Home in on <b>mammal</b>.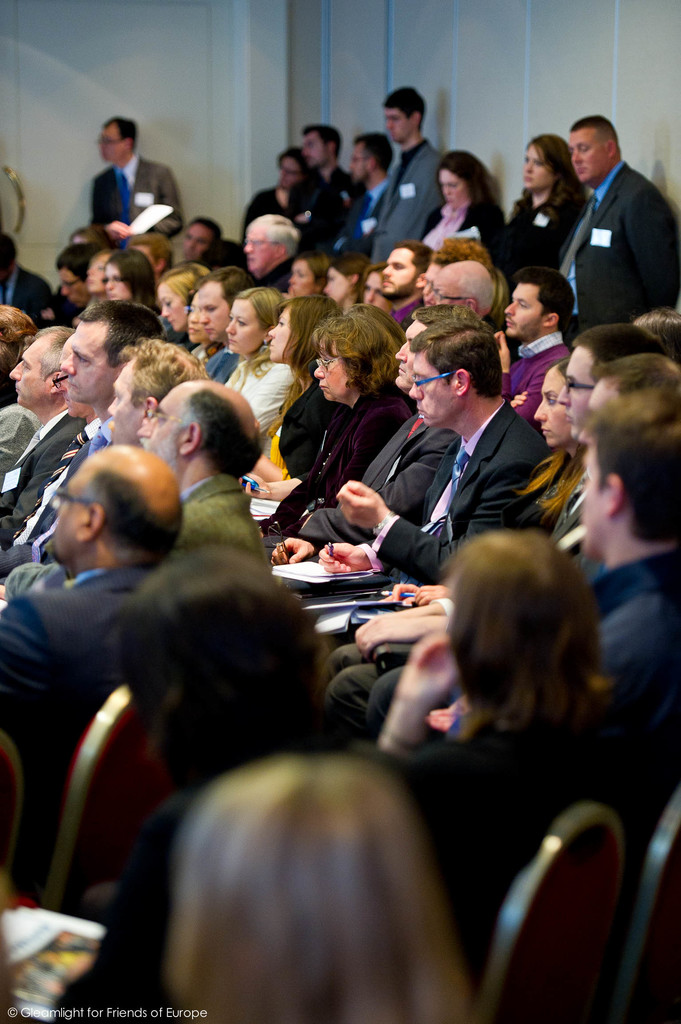
Homed in at 218:280:295:416.
